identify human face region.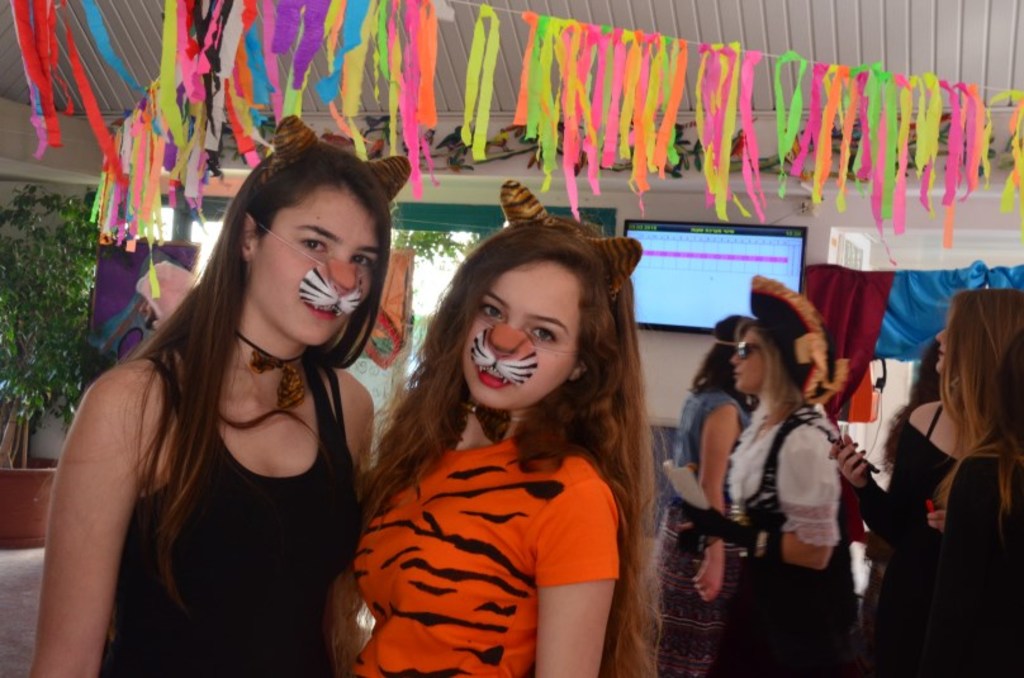
Region: <box>733,323,764,394</box>.
